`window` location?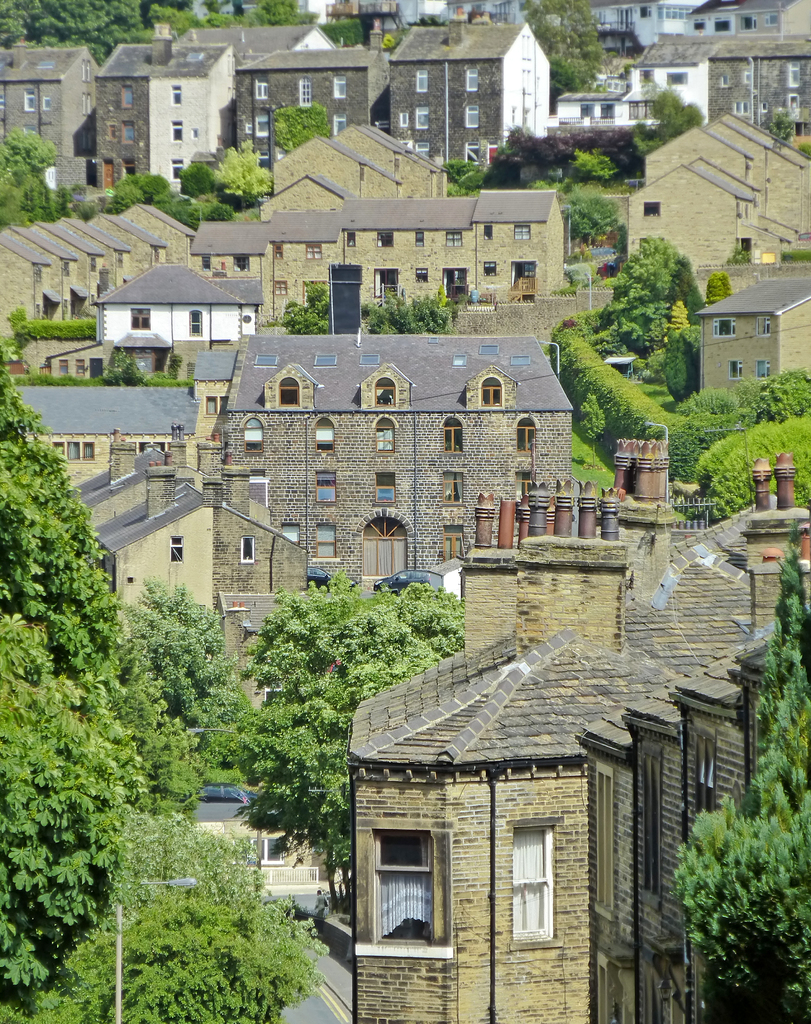
BBox(269, 243, 281, 260)
